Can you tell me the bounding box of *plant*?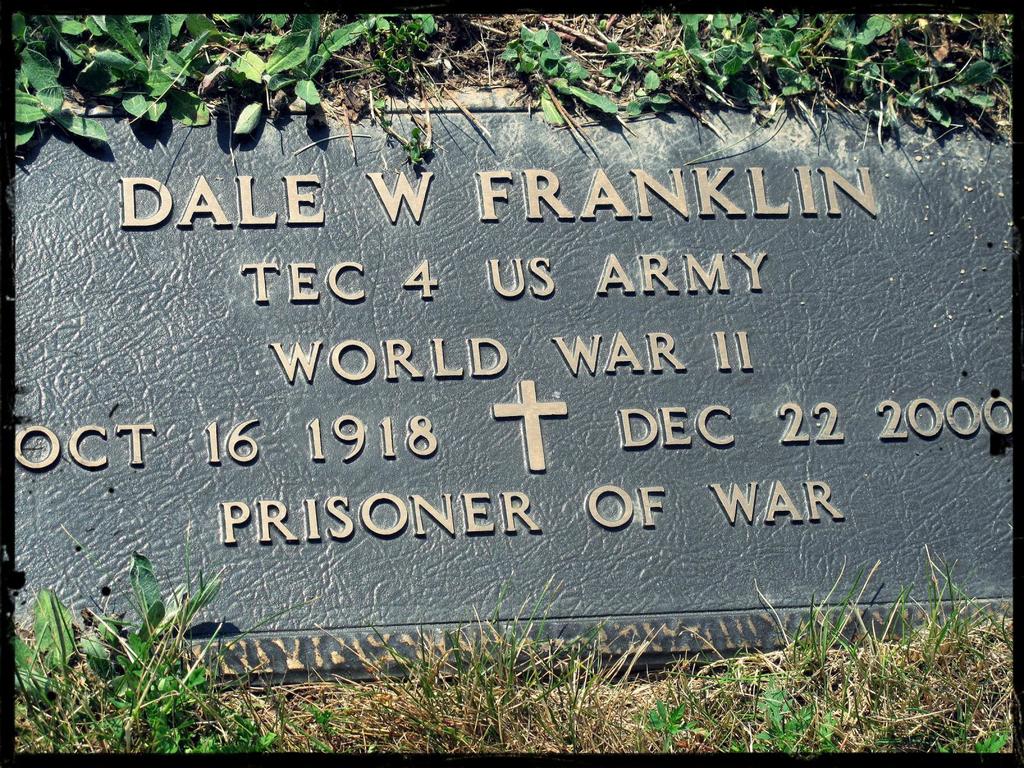
[271, 566, 635, 753].
